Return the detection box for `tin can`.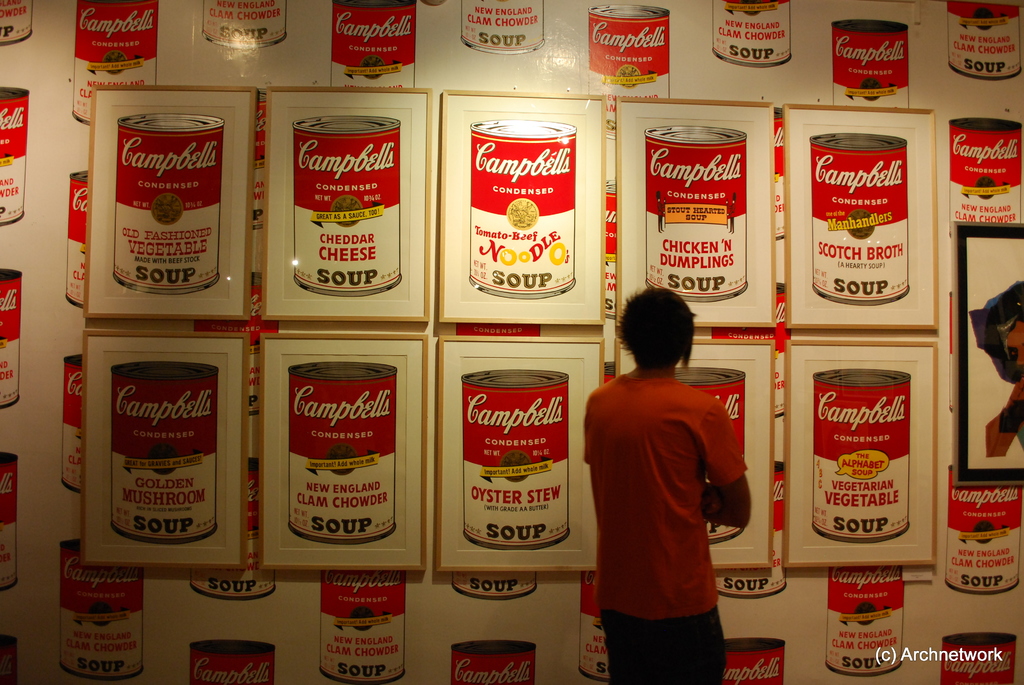
[x1=822, y1=561, x2=902, y2=681].
